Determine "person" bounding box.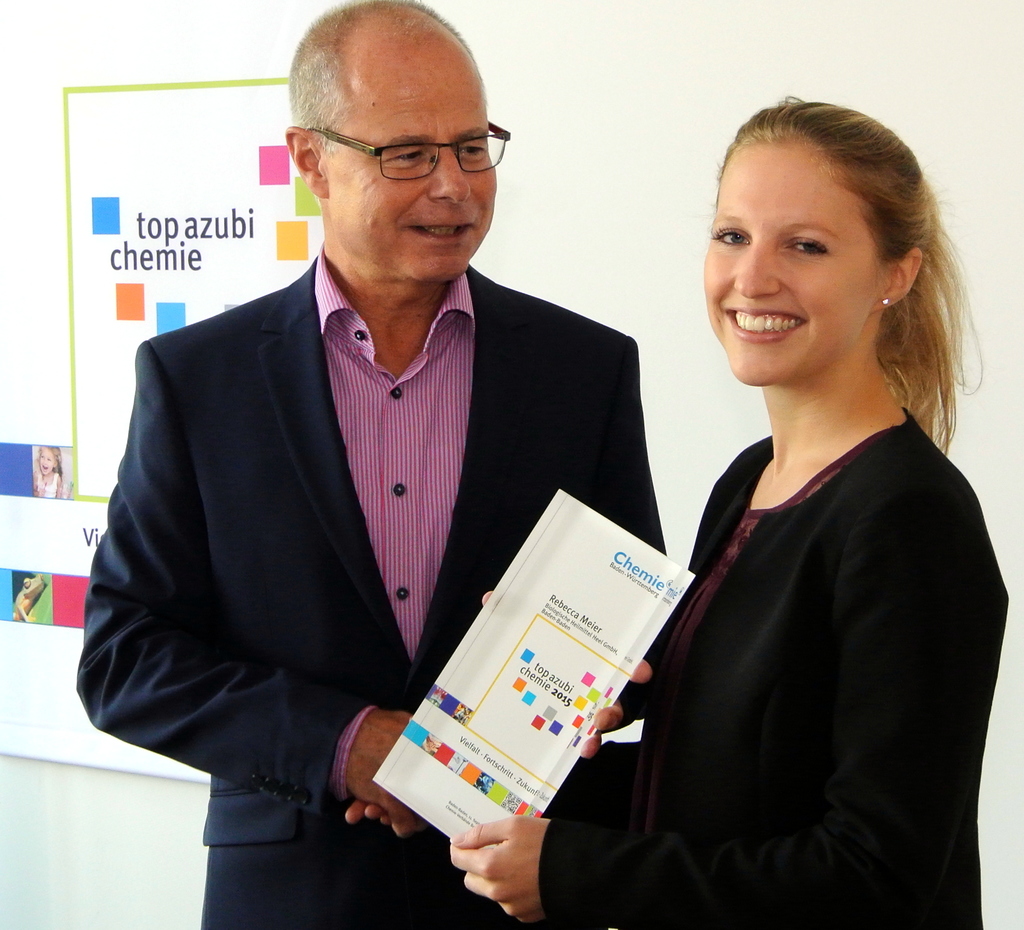
Determined: crop(132, 21, 687, 876).
